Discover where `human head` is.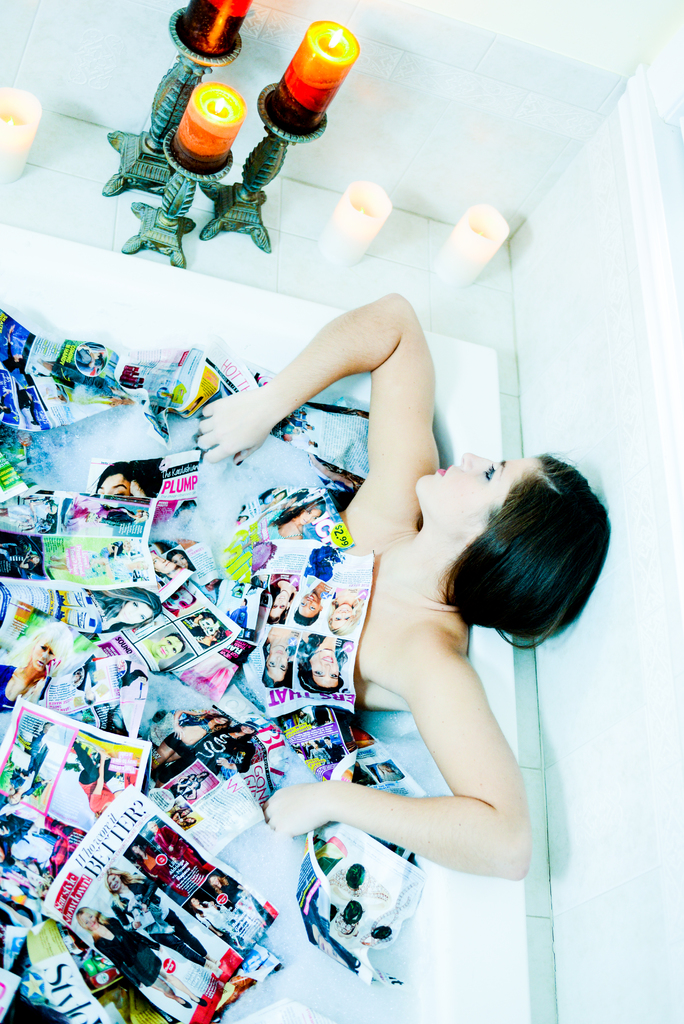
Discovered at [307, 645, 339, 698].
